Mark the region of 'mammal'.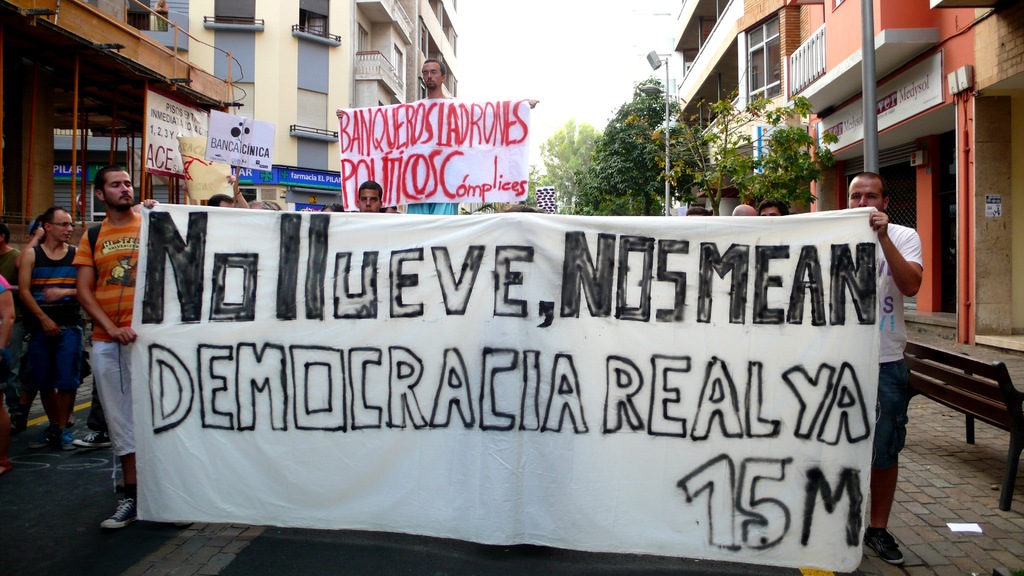
Region: 0/277/17/471.
